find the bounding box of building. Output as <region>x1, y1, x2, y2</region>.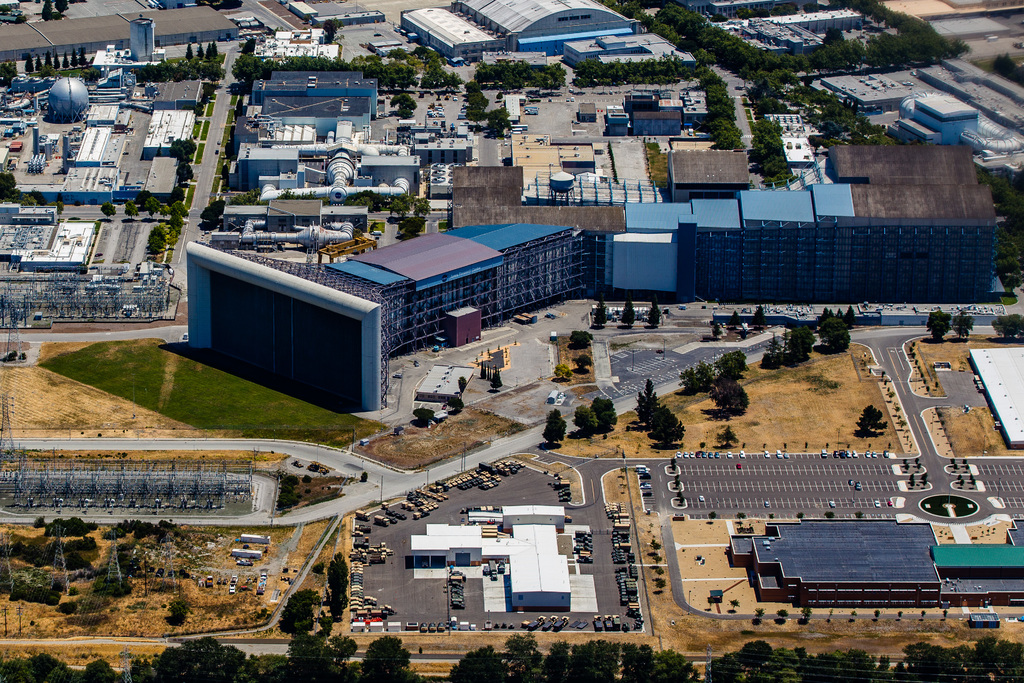
<region>189, 250, 383, 410</region>.
